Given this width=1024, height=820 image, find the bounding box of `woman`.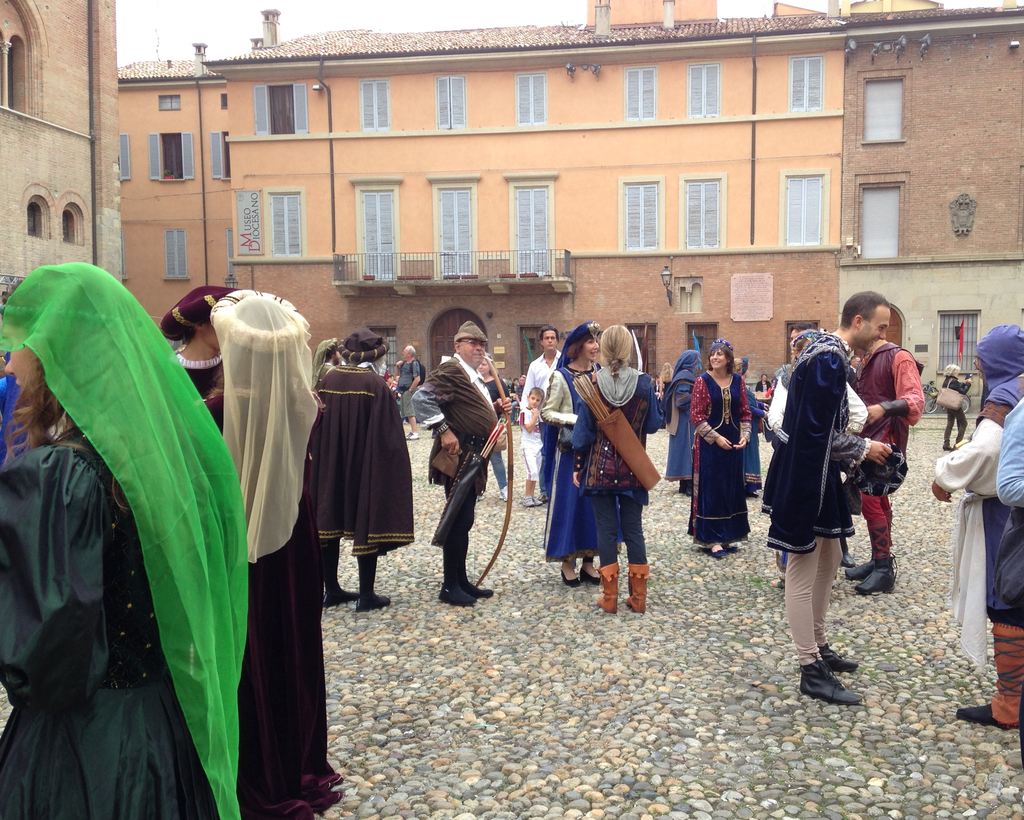
[511,373,529,422].
